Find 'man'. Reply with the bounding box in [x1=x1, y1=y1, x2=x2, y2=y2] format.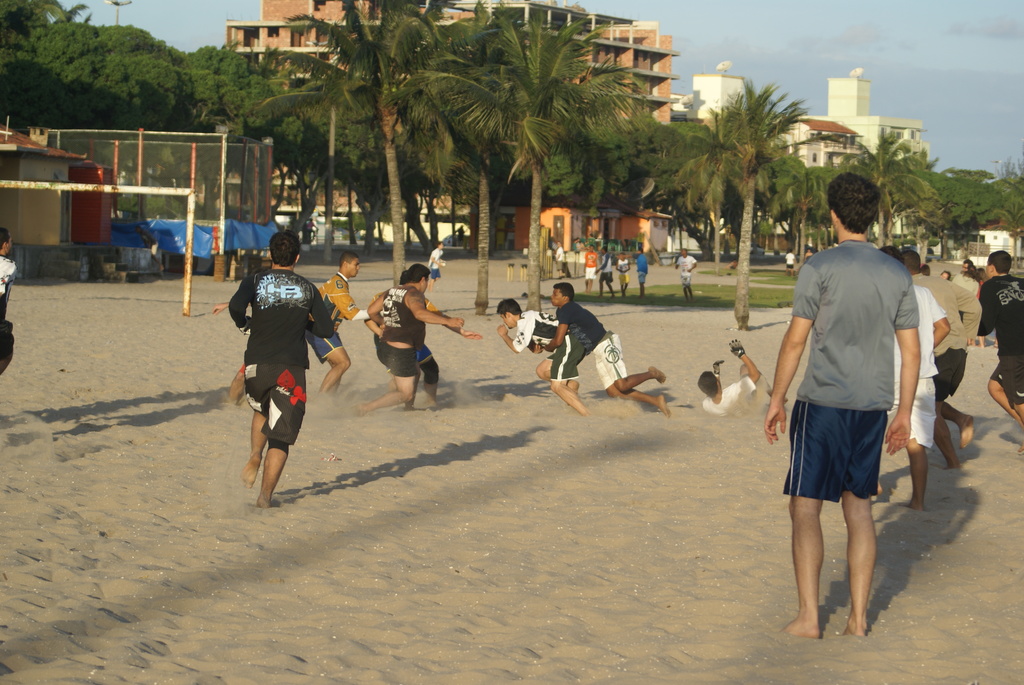
[x1=961, y1=258, x2=972, y2=271].
